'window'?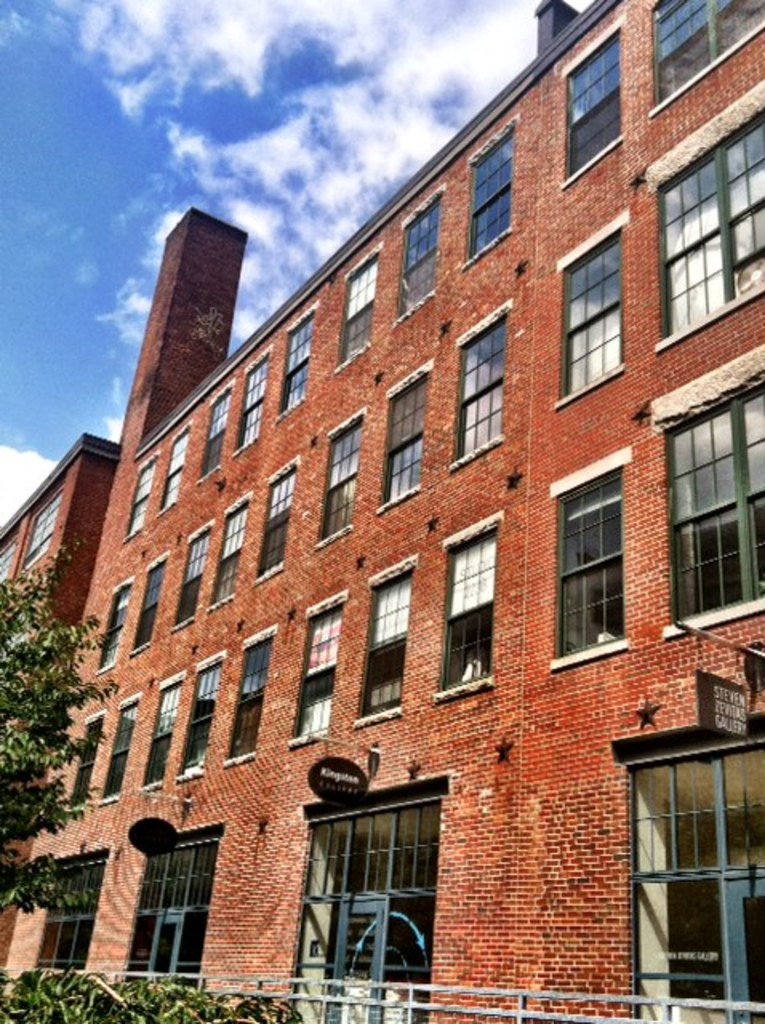
bbox(93, 578, 133, 675)
